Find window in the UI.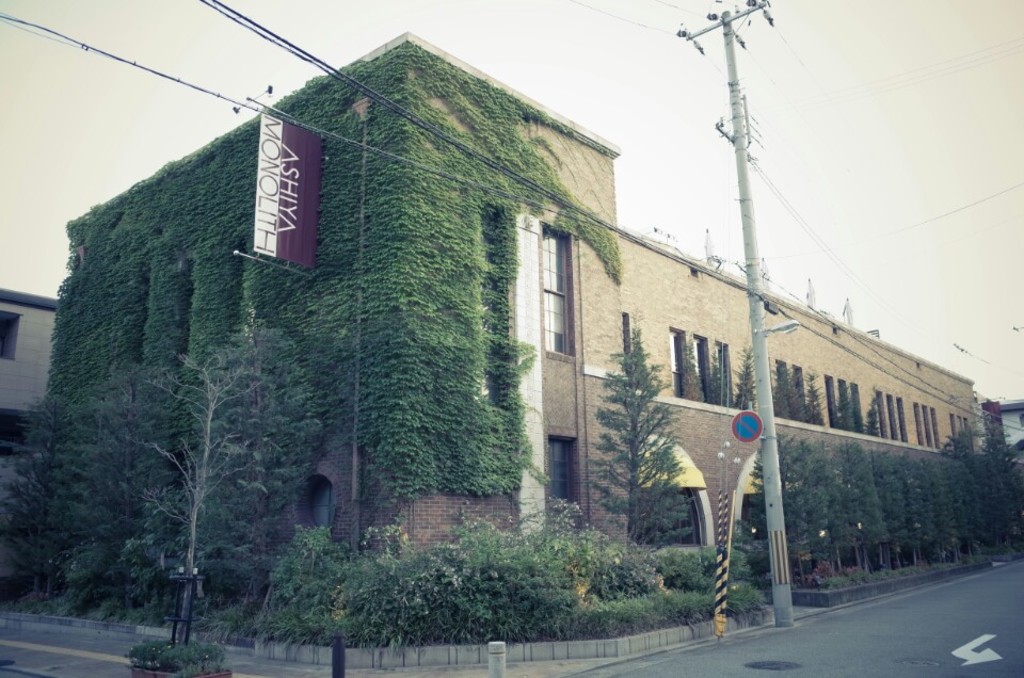
UI element at pyautogui.locateOnScreen(916, 401, 939, 452).
